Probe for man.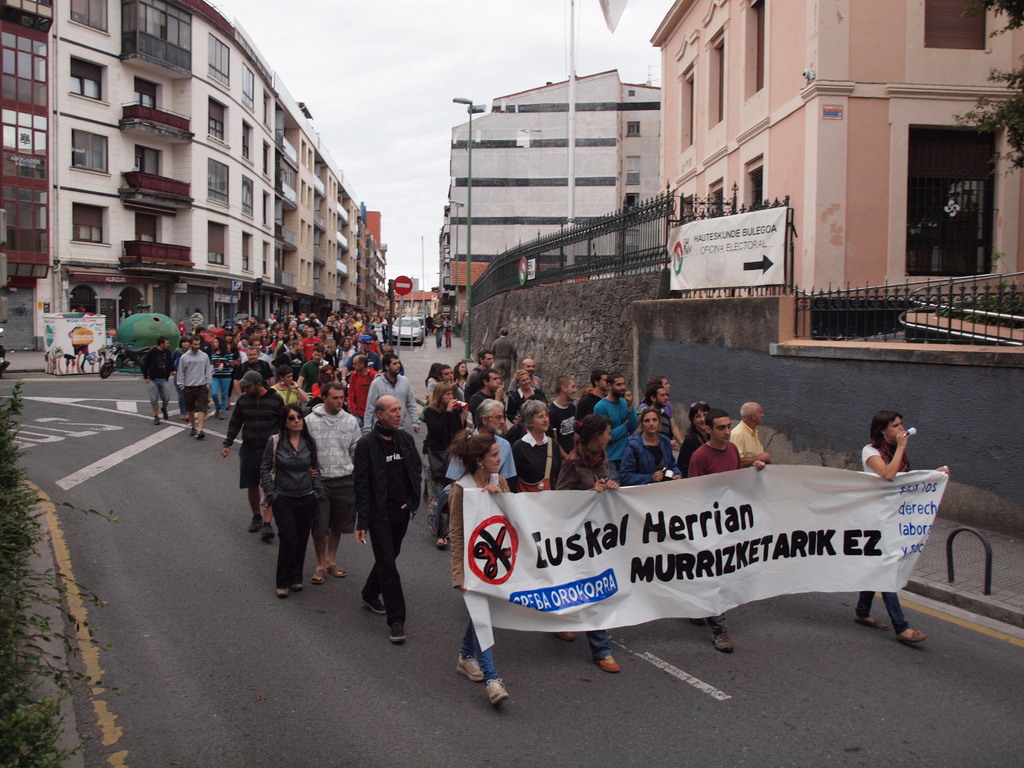
Probe result: (left=424, top=362, right=464, bottom=408).
